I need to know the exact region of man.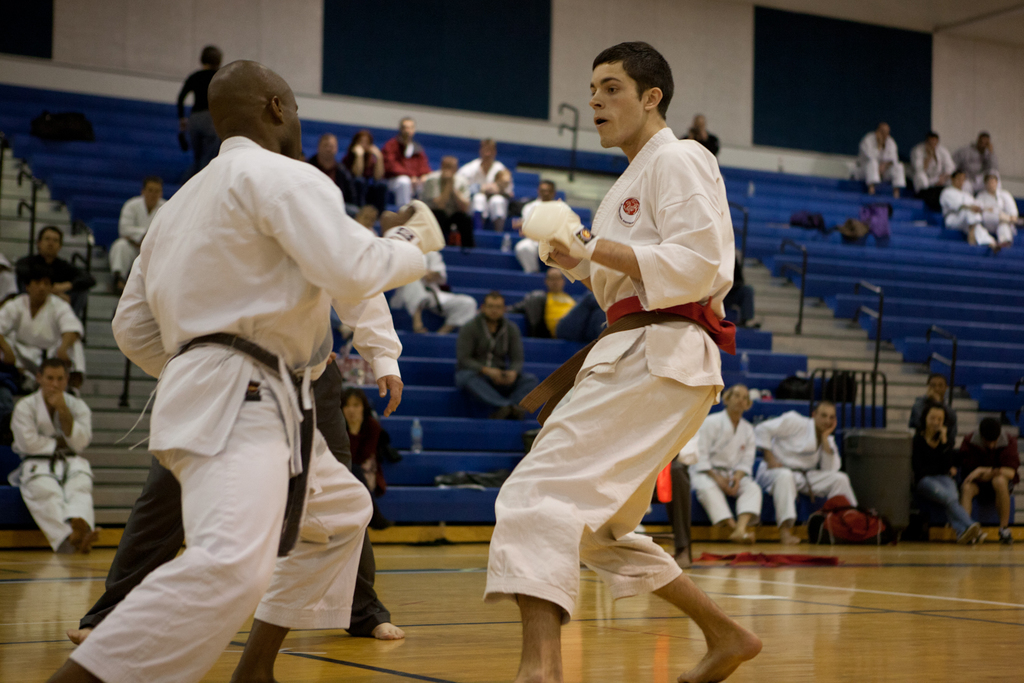
Region: 753,398,860,545.
